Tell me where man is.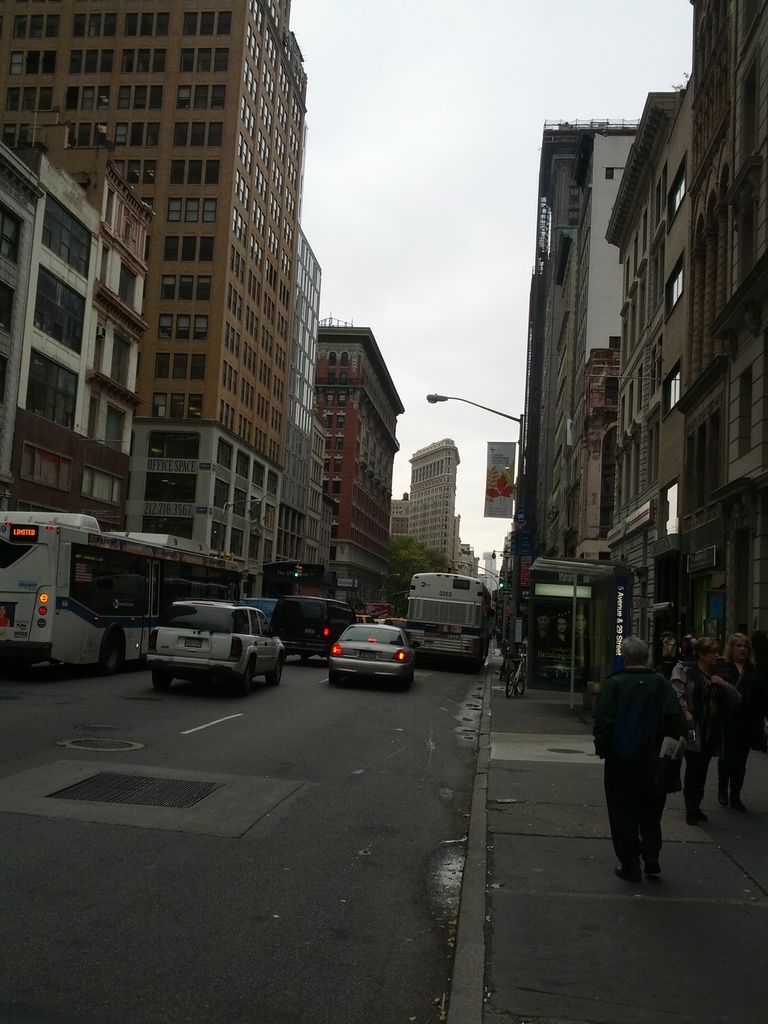
man is at pyautogui.locateOnScreen(590, 636, 686, 881).
